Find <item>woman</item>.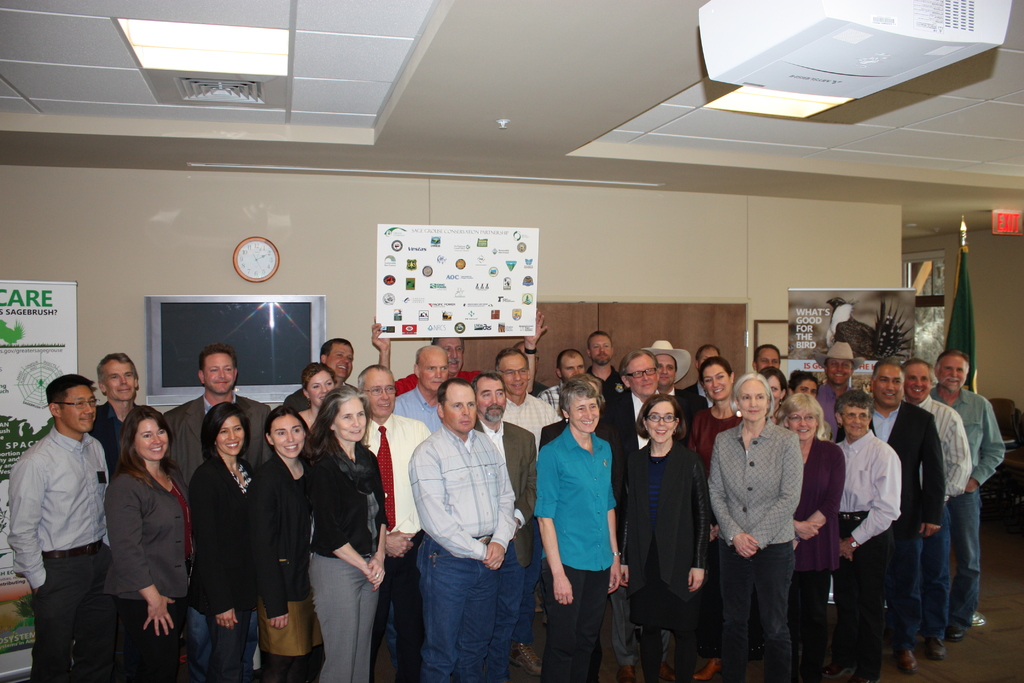
[left=245, top=407, right=328, bottom=682].
